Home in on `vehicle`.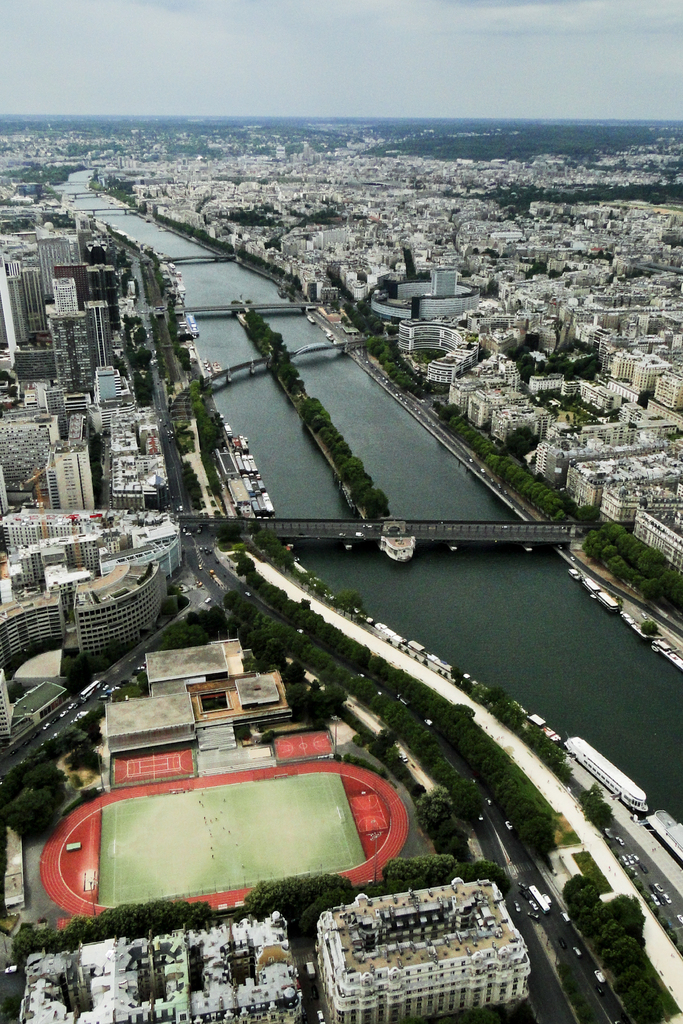
Homed in at select_region(646, 810, 682, 861).
